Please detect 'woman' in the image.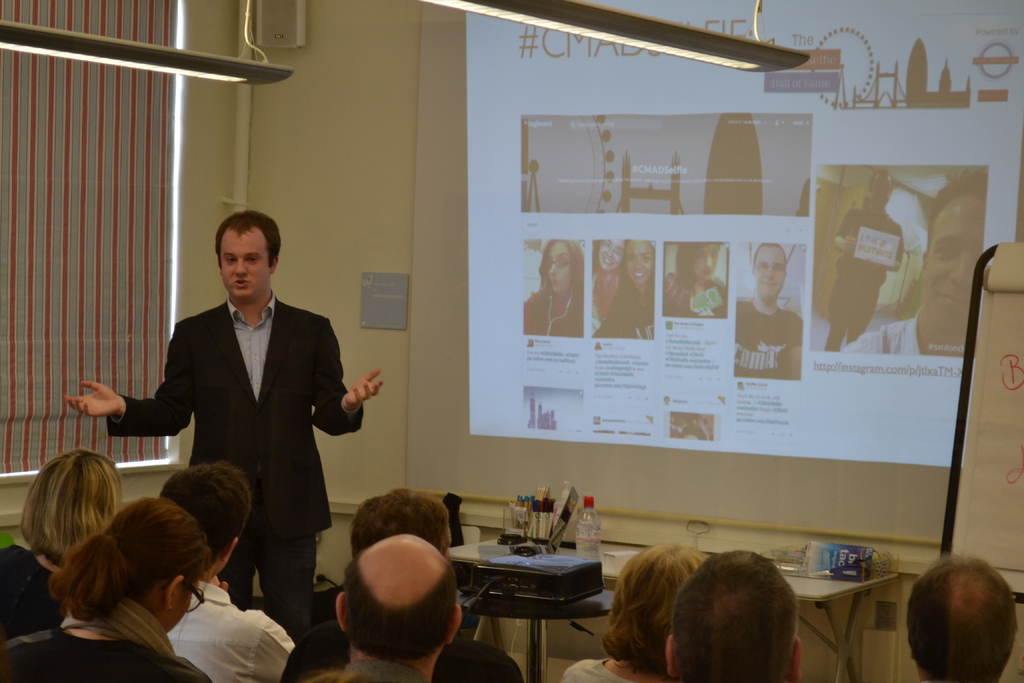
rect(557, 548, 705, 682).
